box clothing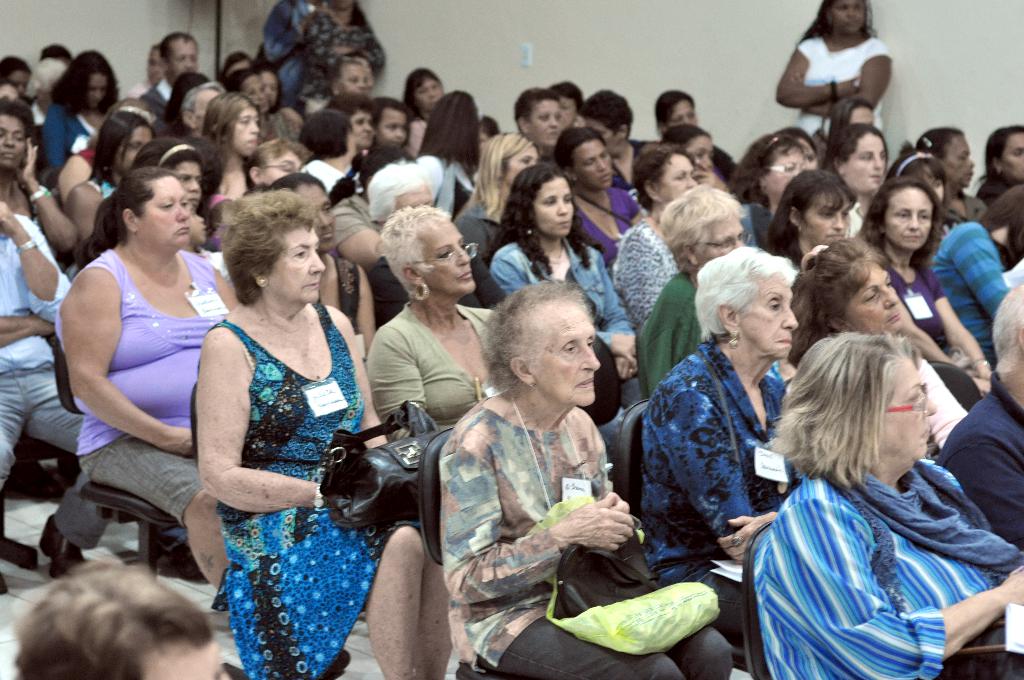
611, 139, 643, 191
